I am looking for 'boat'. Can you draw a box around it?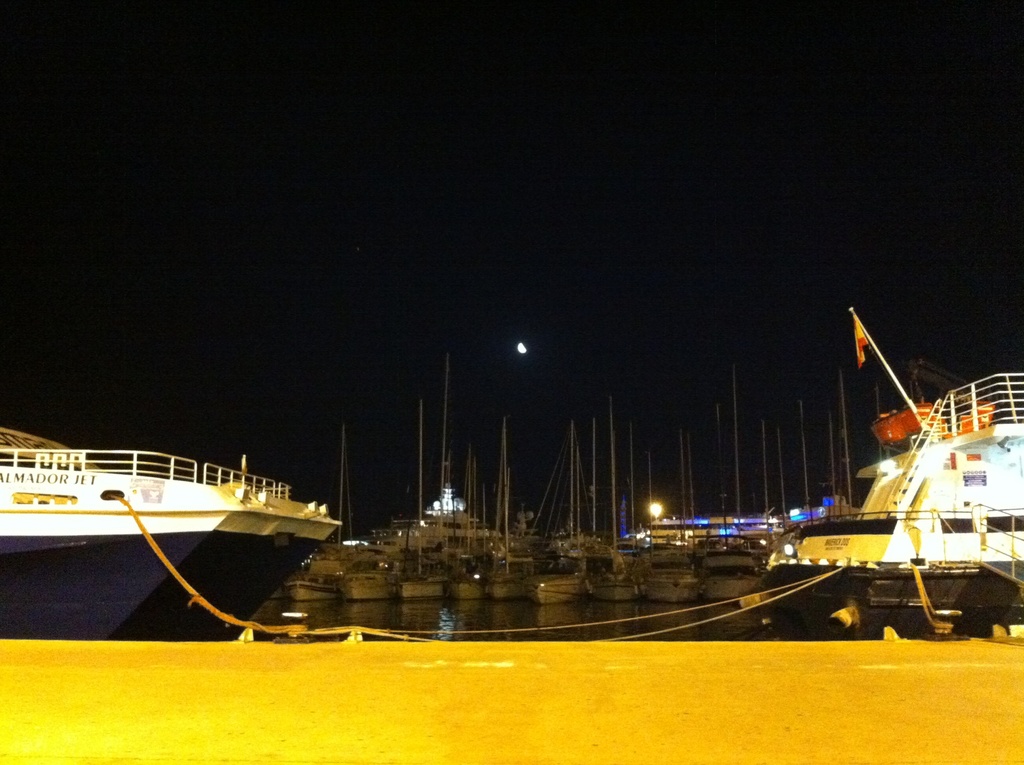
Sure, the bounding box is 3:423:345:616.
